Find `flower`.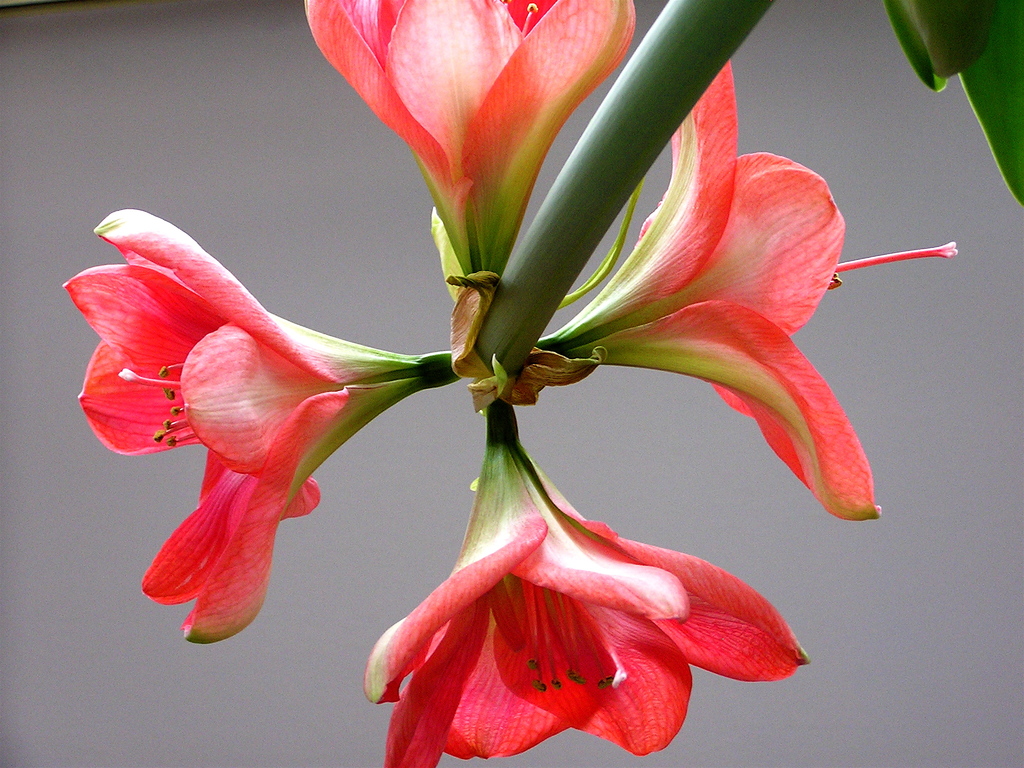
<box>344,446,798,737</box>.
